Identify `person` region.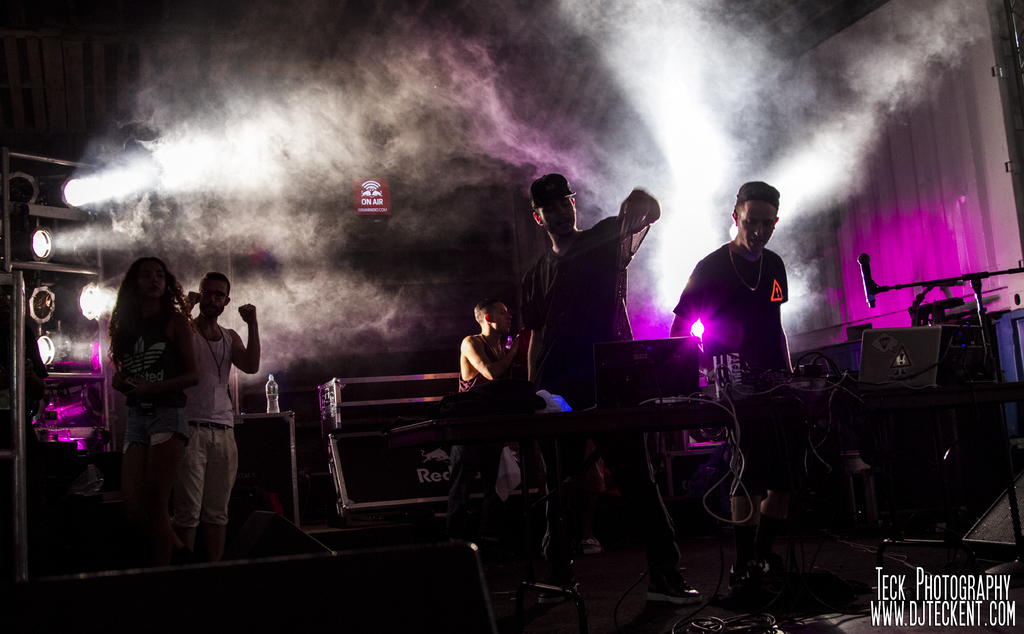
Region: x1=180, y1=268, x2=260, y2=546.
